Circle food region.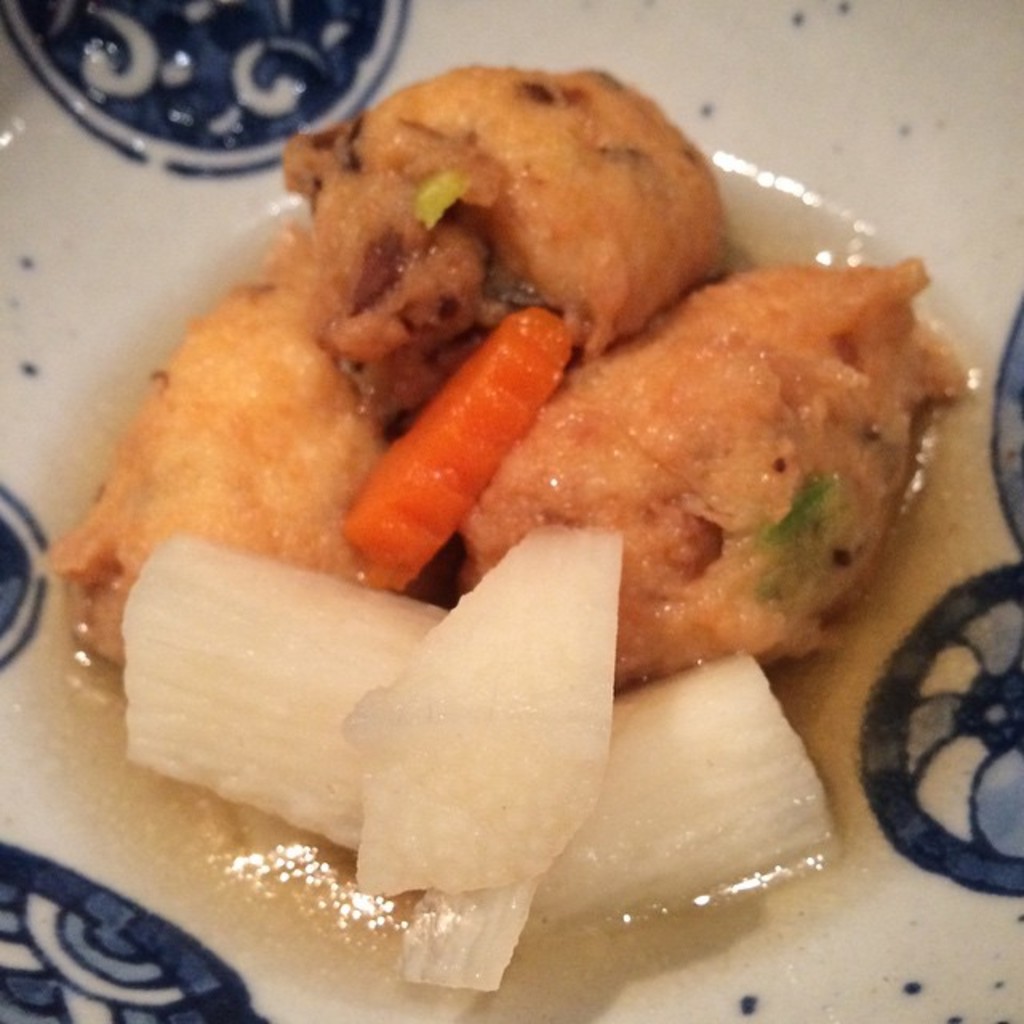
Region: l=37, t=53, r=998, b=1022.
